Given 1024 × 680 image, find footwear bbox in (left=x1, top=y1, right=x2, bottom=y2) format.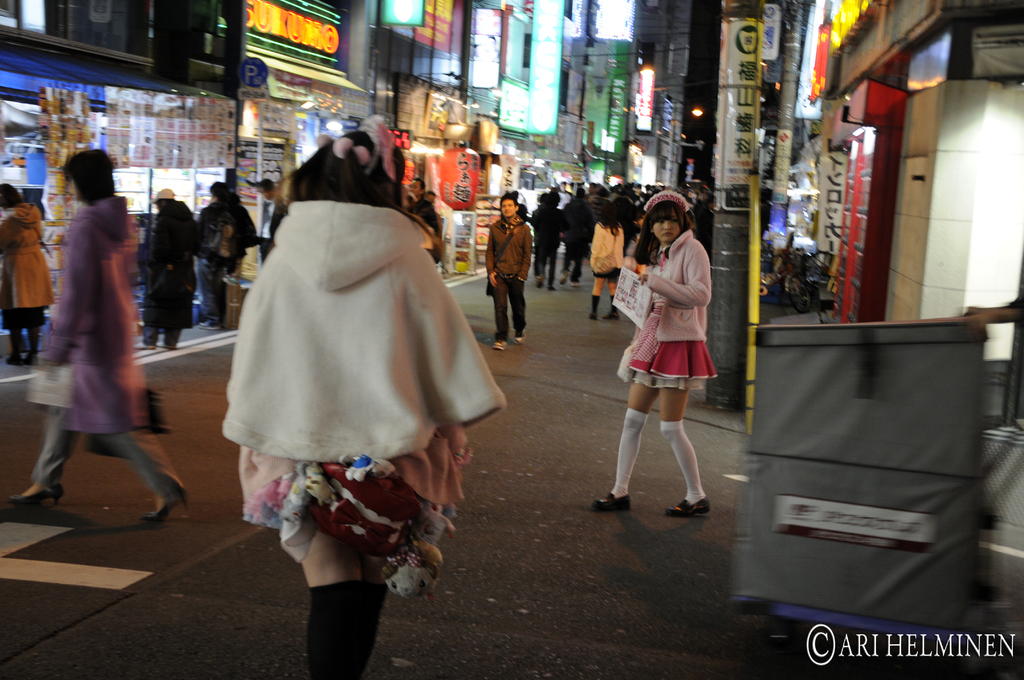
(left=142, top=479, right=193, bottom=519).
